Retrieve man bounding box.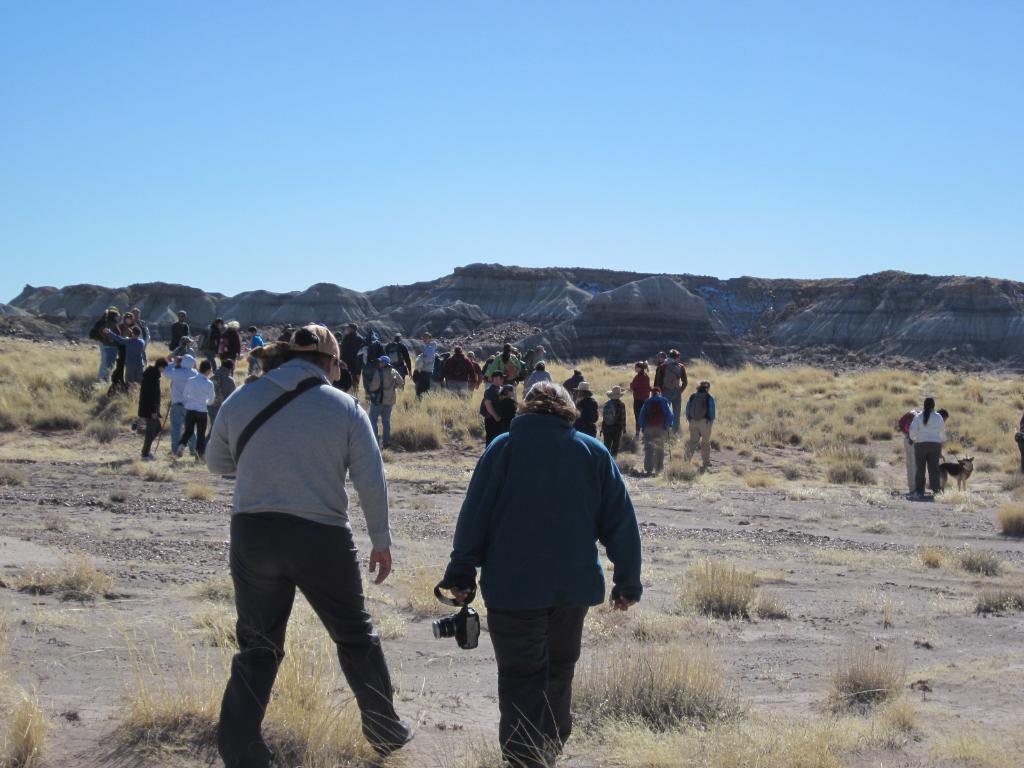
Bounding box: select_region(355, 326, 386, 382).
